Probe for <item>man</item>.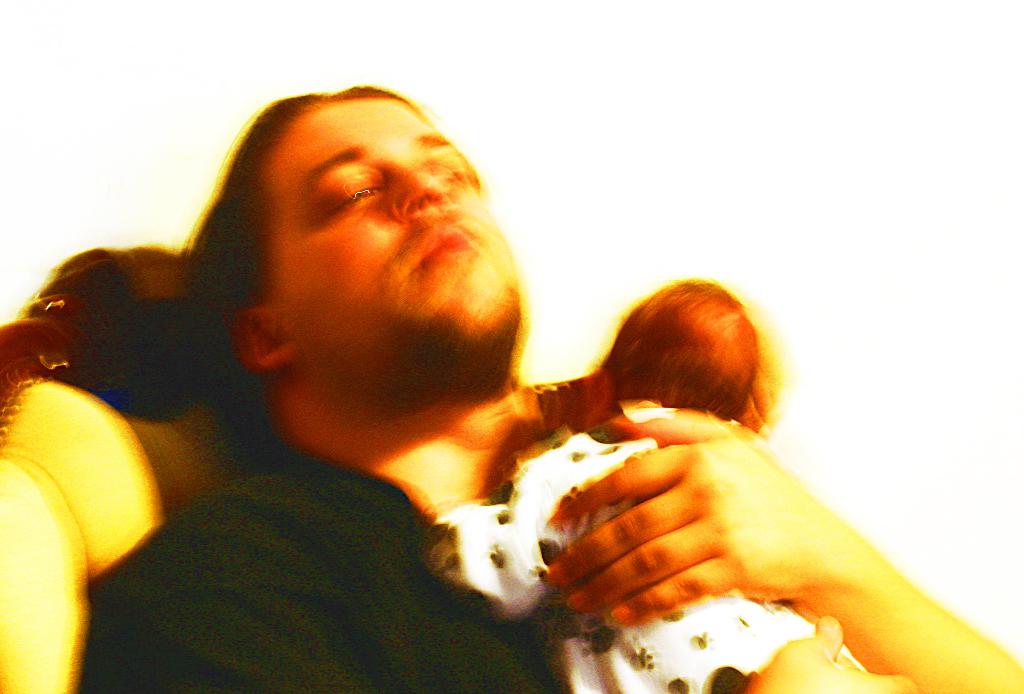
Probe result: pyautogui.locateOnScreen(44, 75, 778, 681).
